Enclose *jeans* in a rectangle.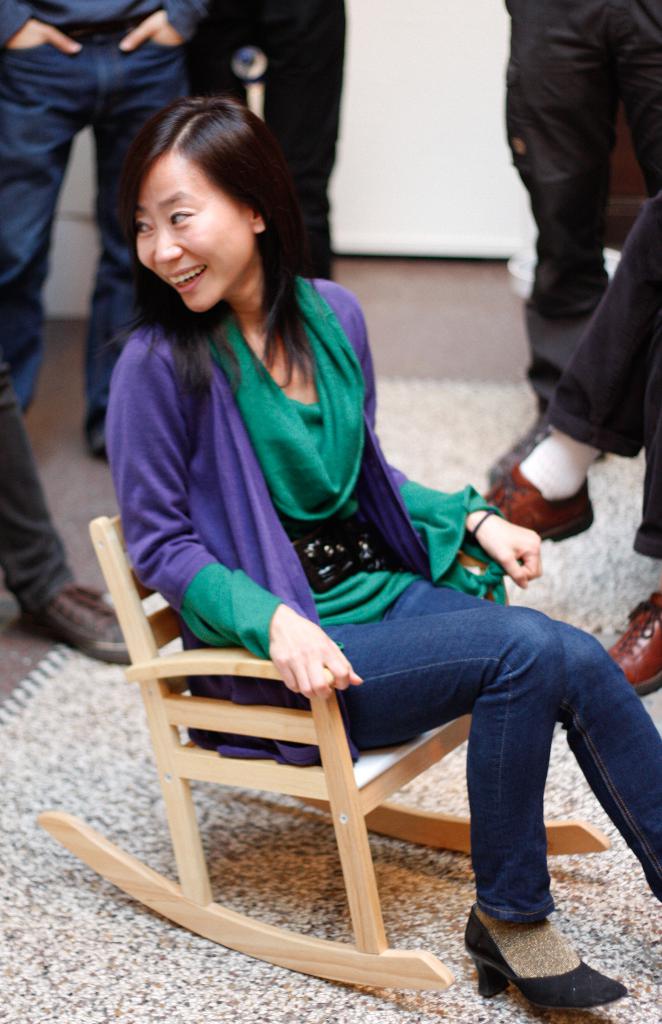
bbox=[0, 342, 77, 607].
